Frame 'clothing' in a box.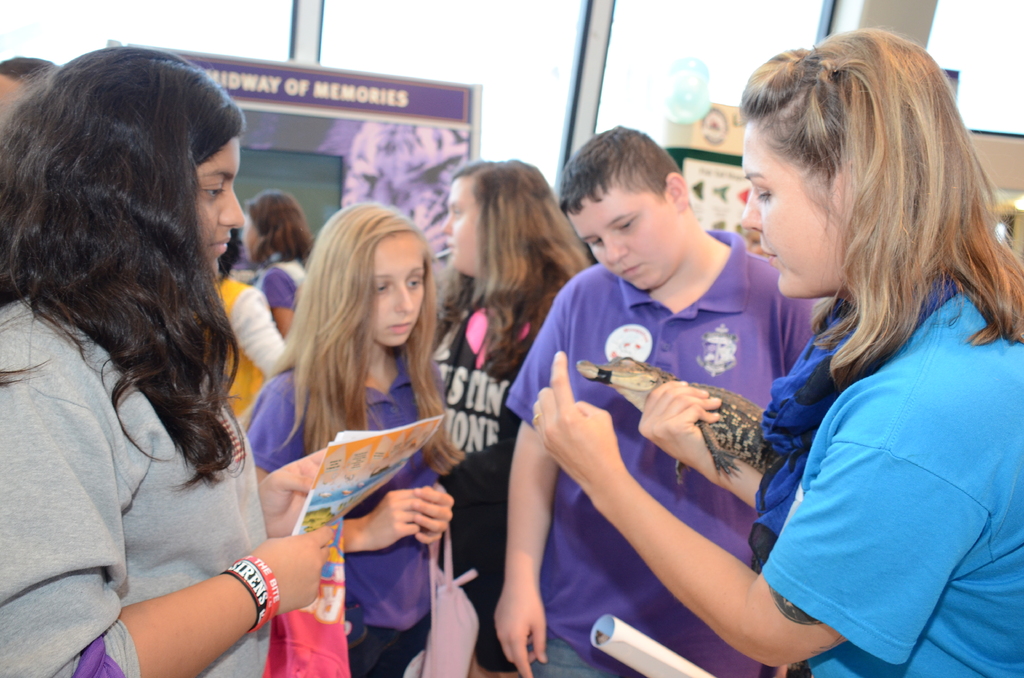
(248, 357, 461, 677).
